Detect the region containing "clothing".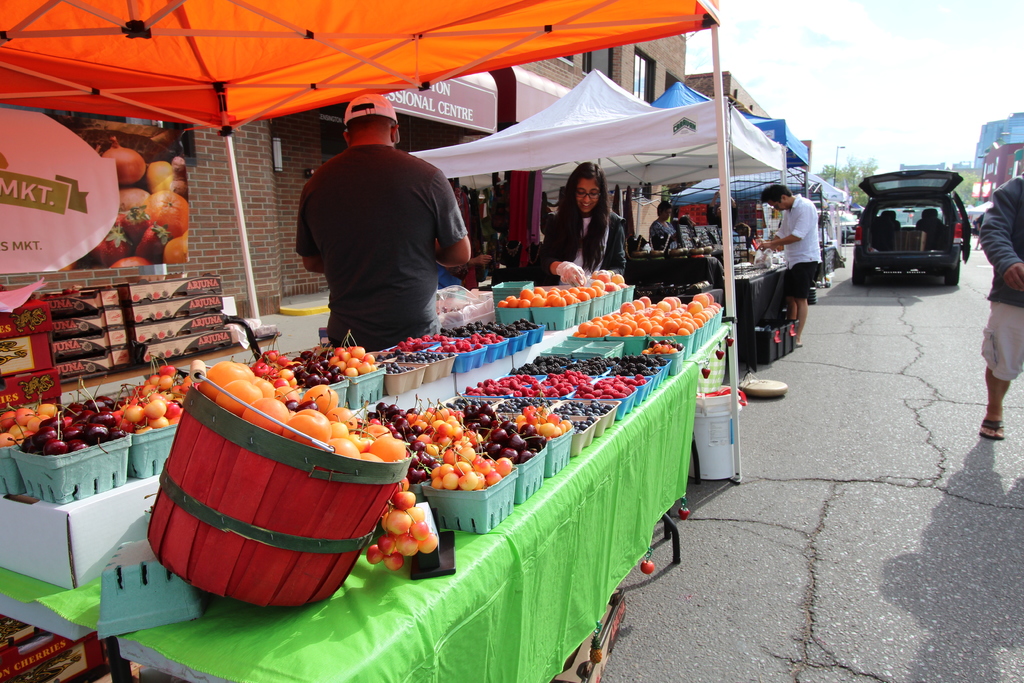
bbox(536, 204, 625, 283).
